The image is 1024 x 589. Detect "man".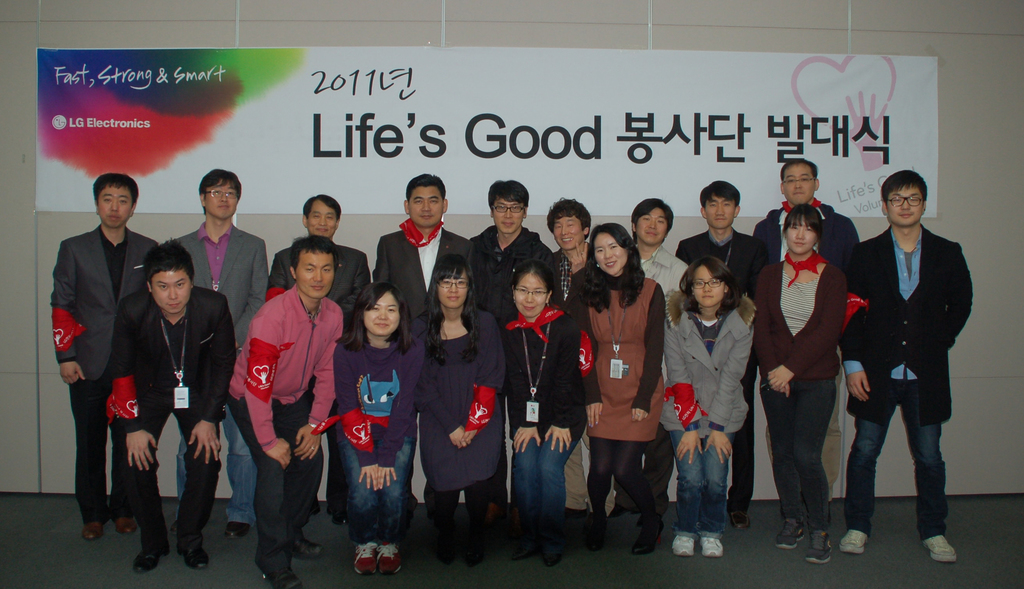
Detection: {"x1": 551, "y1": 192, "x2": 618, "y2": 531}.
